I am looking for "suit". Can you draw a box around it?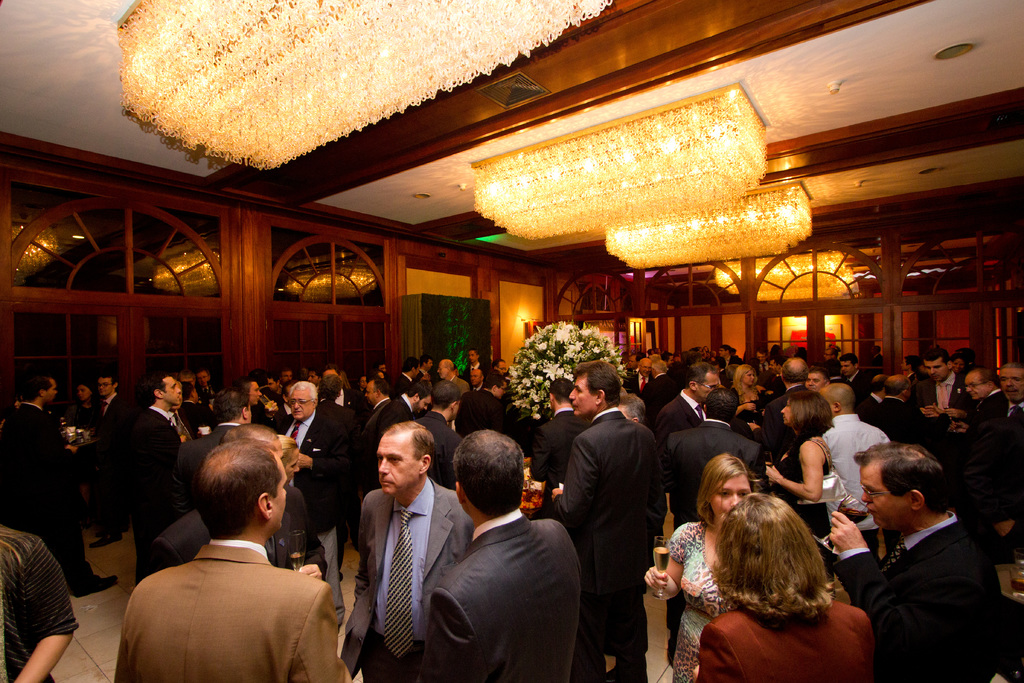
Sure, the bounding box is BBox(624, 374, 653, 393).
